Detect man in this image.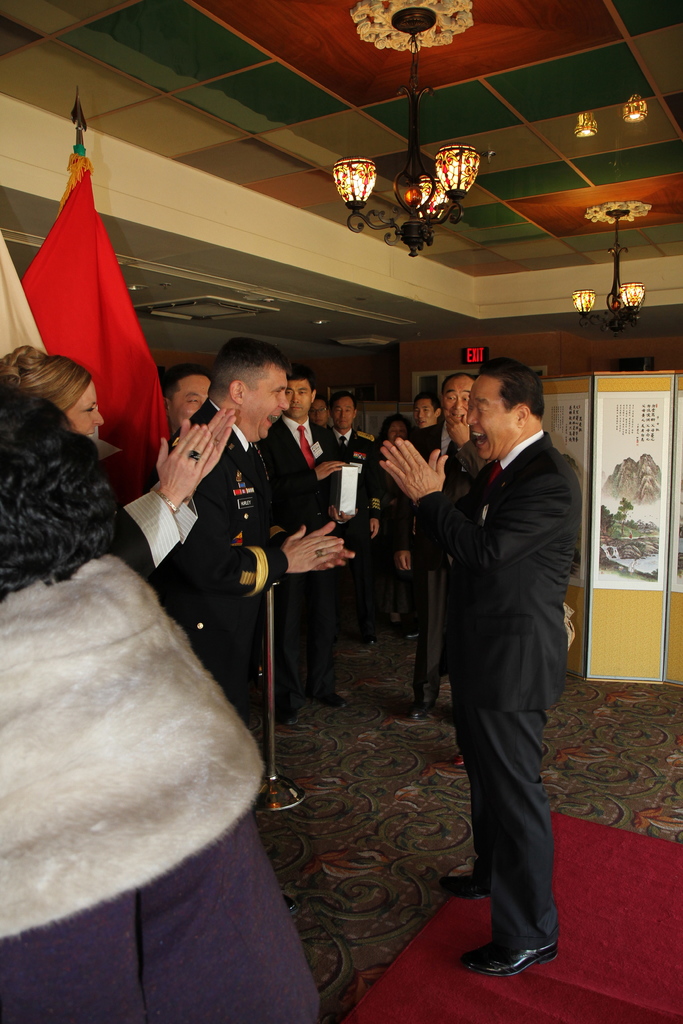
Detection: locate(310, 393, 338, 435).
